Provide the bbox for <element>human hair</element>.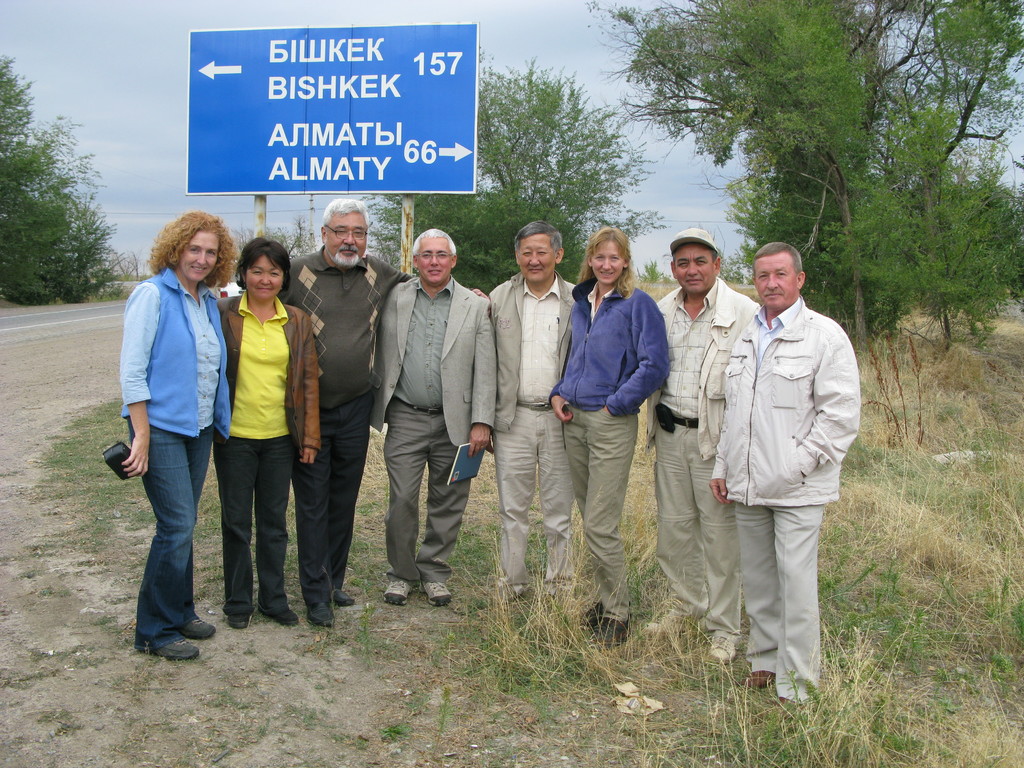
bbox=[410, 229, 455, 260].
